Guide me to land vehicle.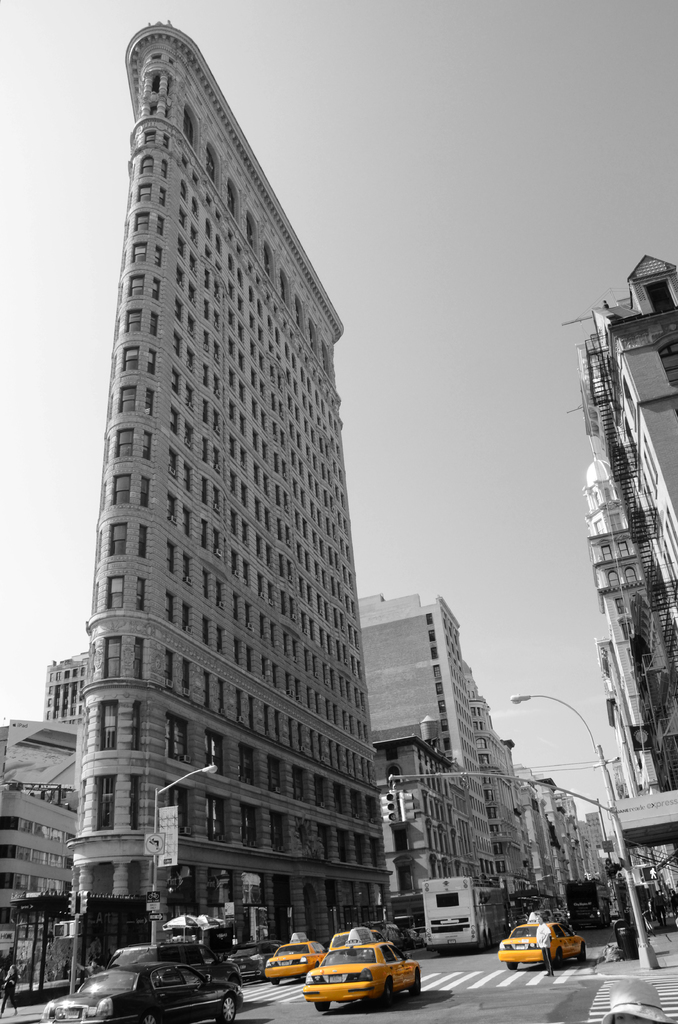
Guidance: [499,920,586,974].
